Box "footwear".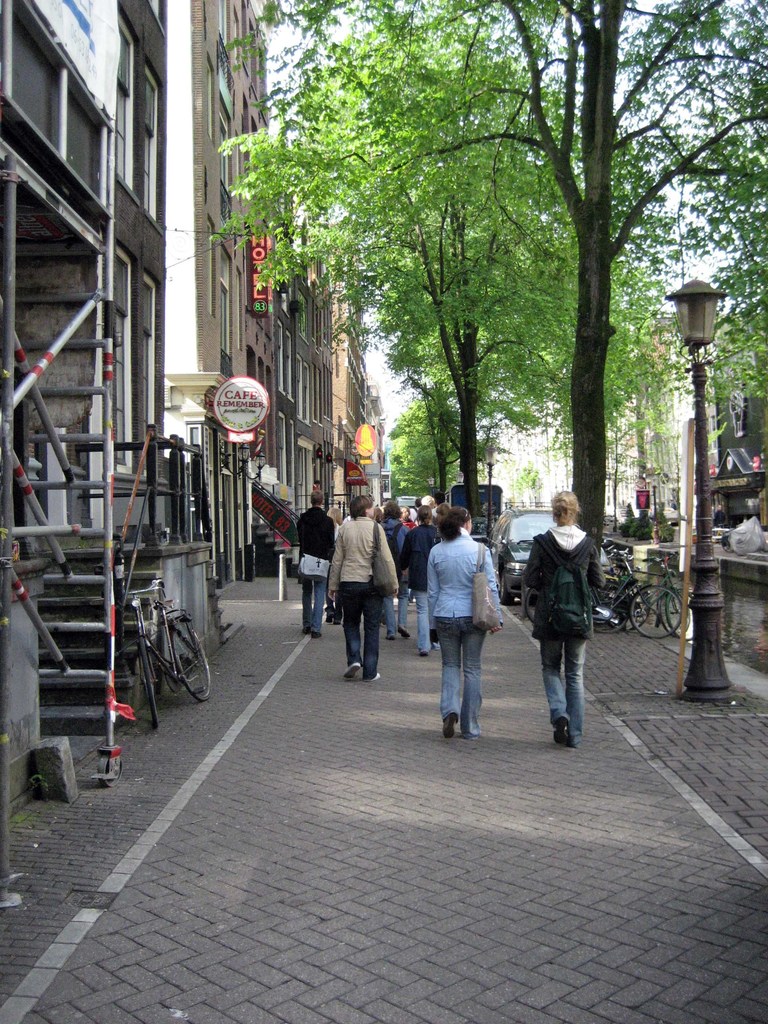
<region>346, 661, 362, 682</region>.
